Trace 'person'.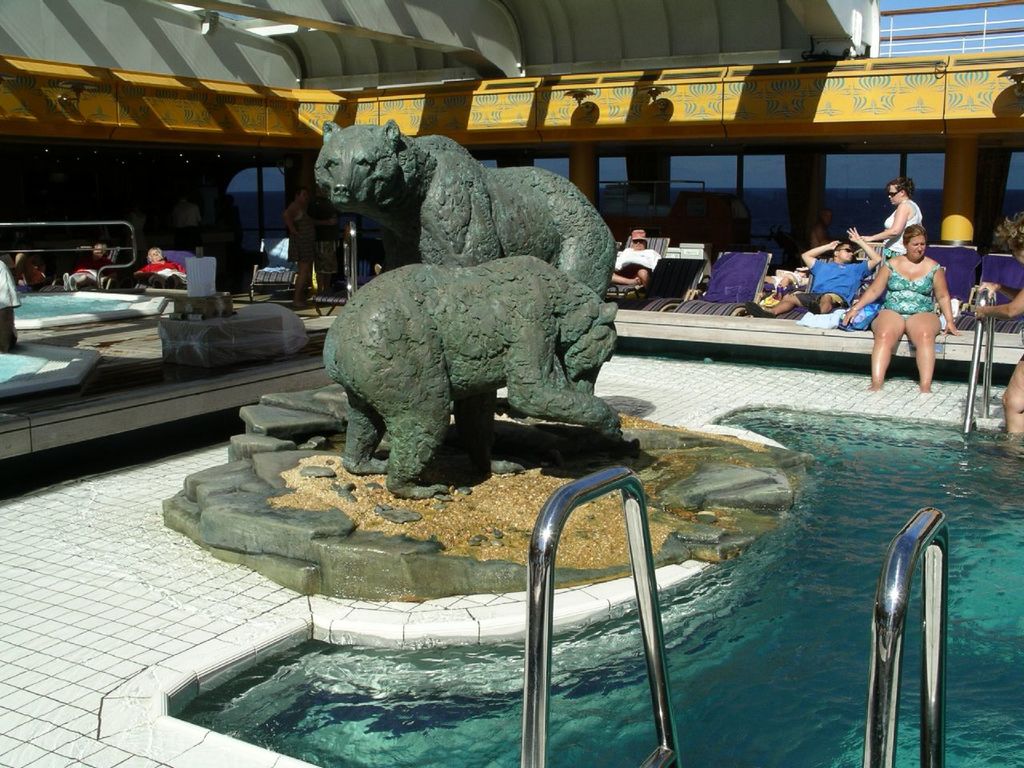
Traced to <region>170, 192, 202, 246</region>.
